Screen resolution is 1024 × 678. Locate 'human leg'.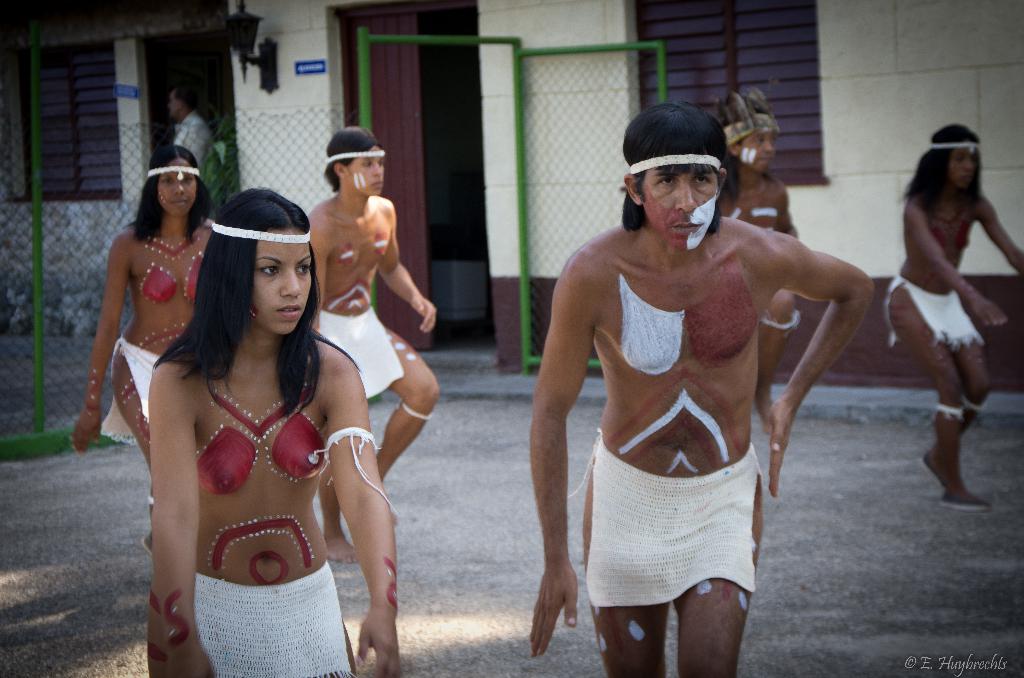
937, 296, 994, 510.
